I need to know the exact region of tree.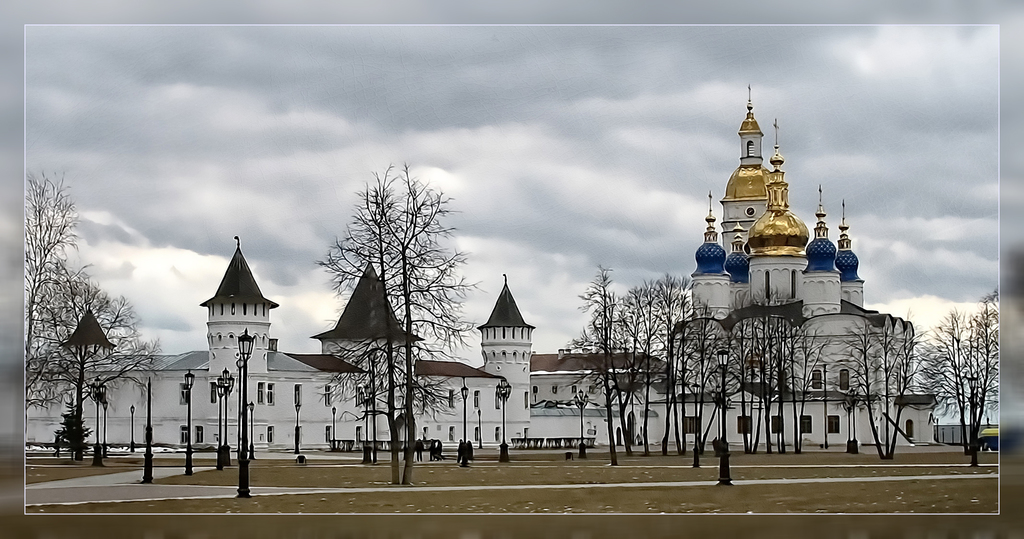
Region: 924, 297, 1003, 460.
